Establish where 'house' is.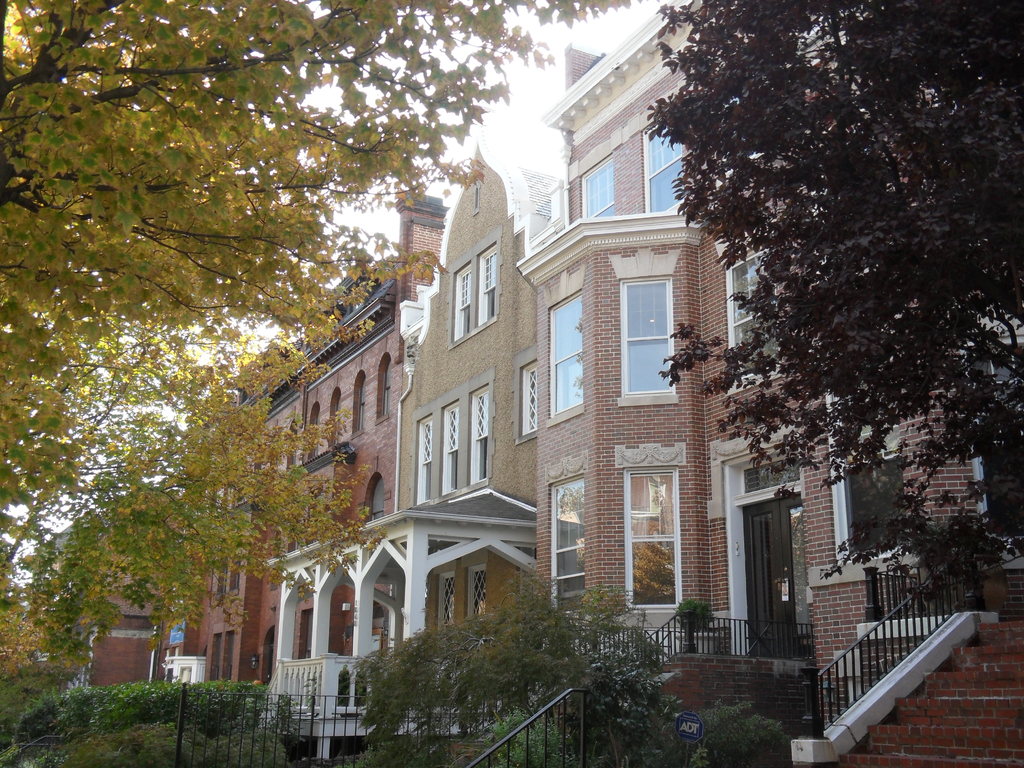
Established at (left=261, top=135, right=560, bottom=761).
